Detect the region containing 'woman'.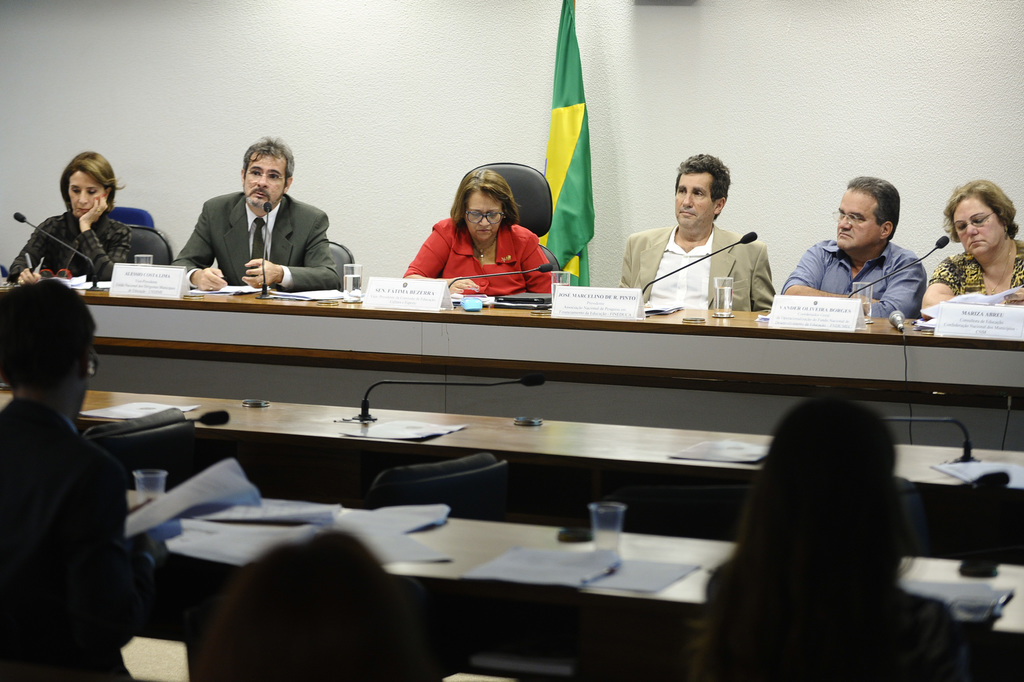
924 179 1023 318.
